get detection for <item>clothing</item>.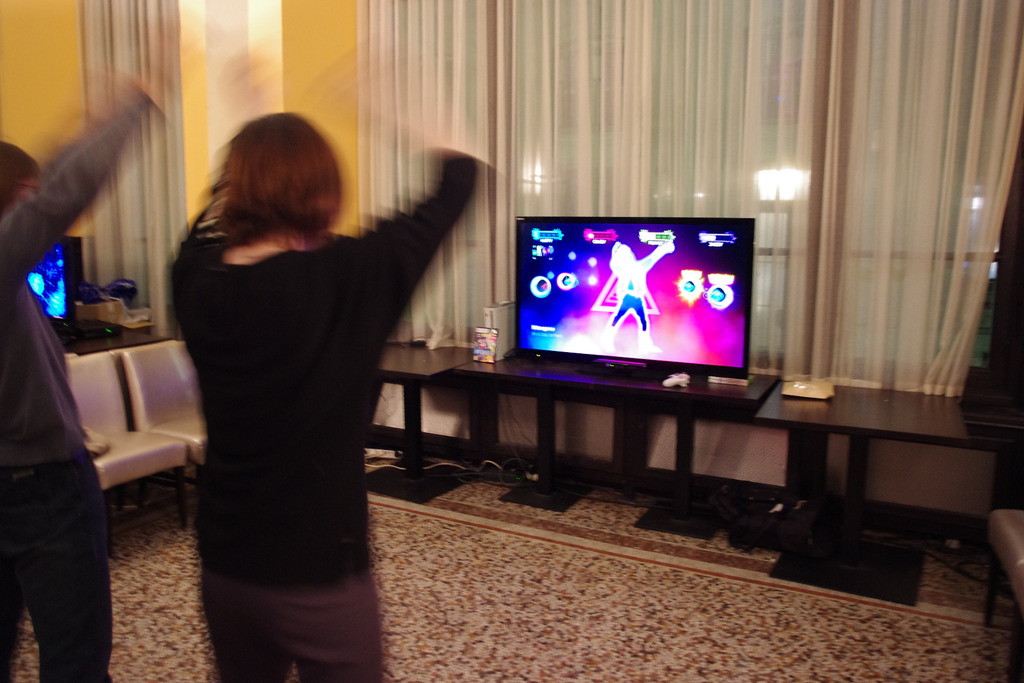
Detection: BBox(166, 157, 483, 682).
